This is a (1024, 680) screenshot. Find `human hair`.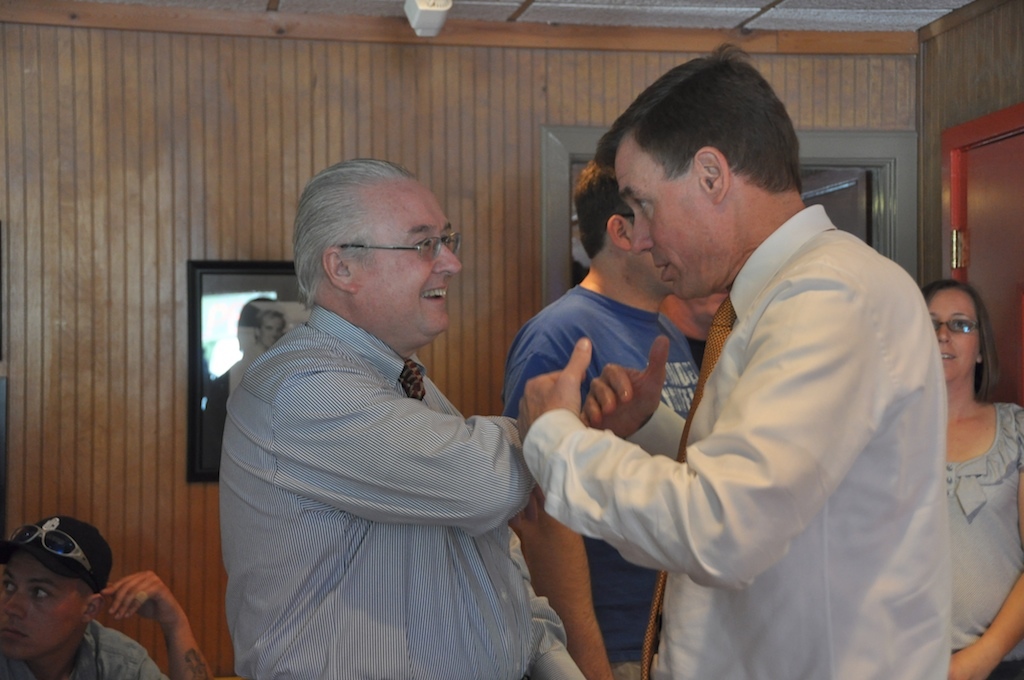
Bounding box: select_region(920, 275, 999, 396).
